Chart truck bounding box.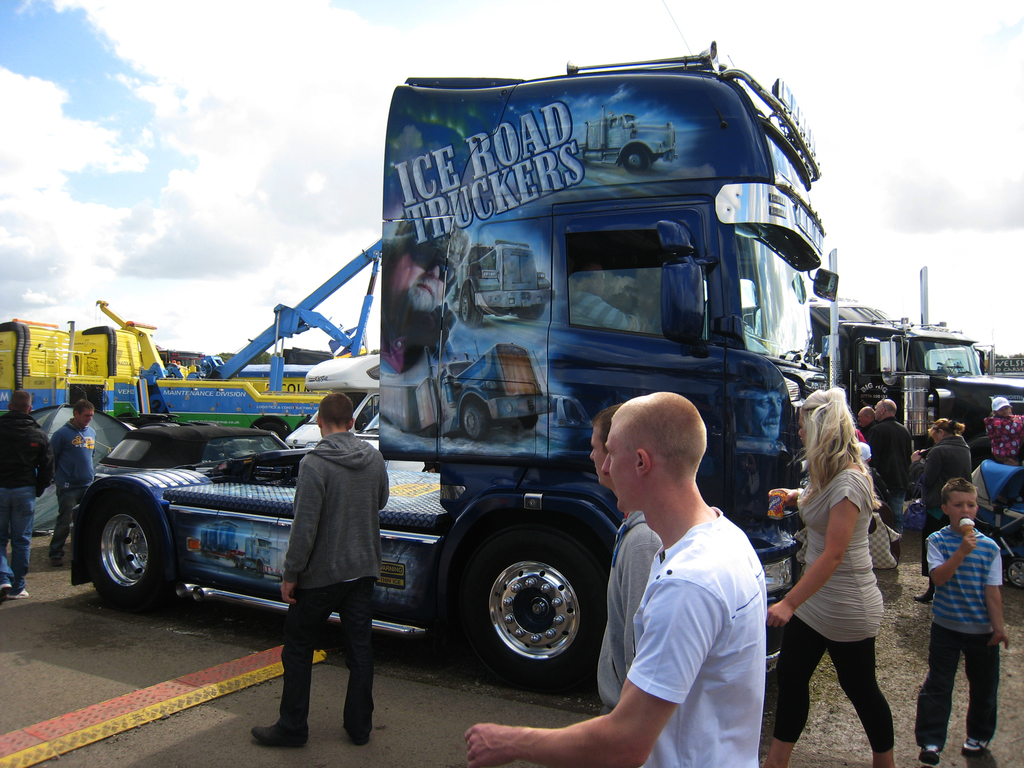
Charted: 559, 103, 683, 177.
